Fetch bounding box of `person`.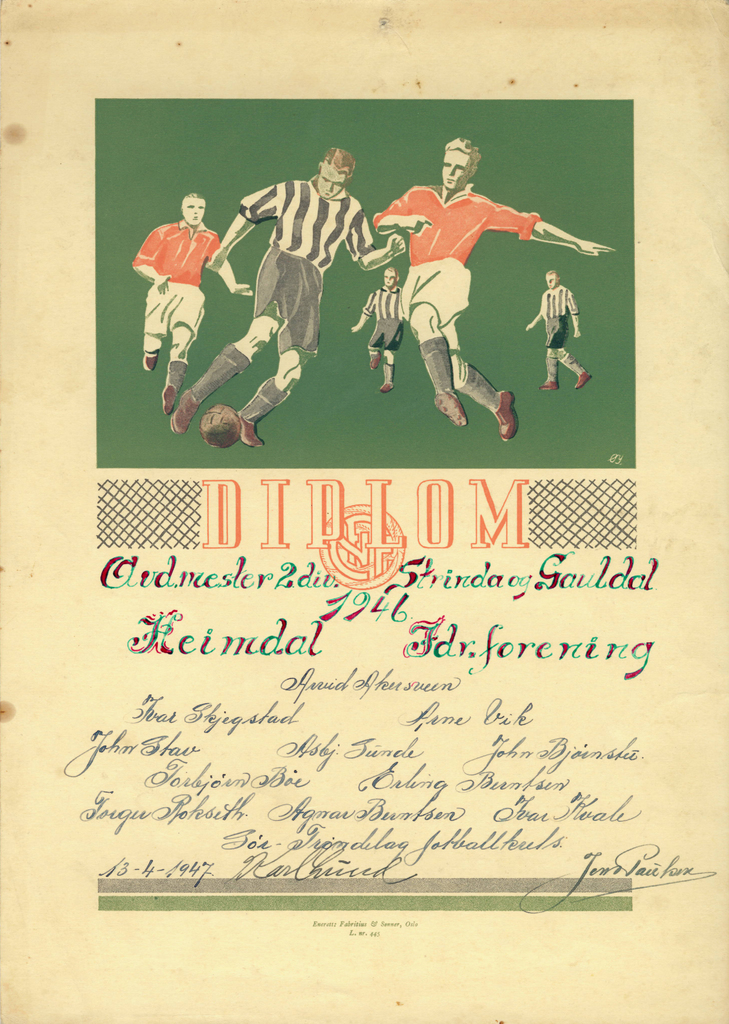
Bbox: bbox=(170, 147, 408, 450).
